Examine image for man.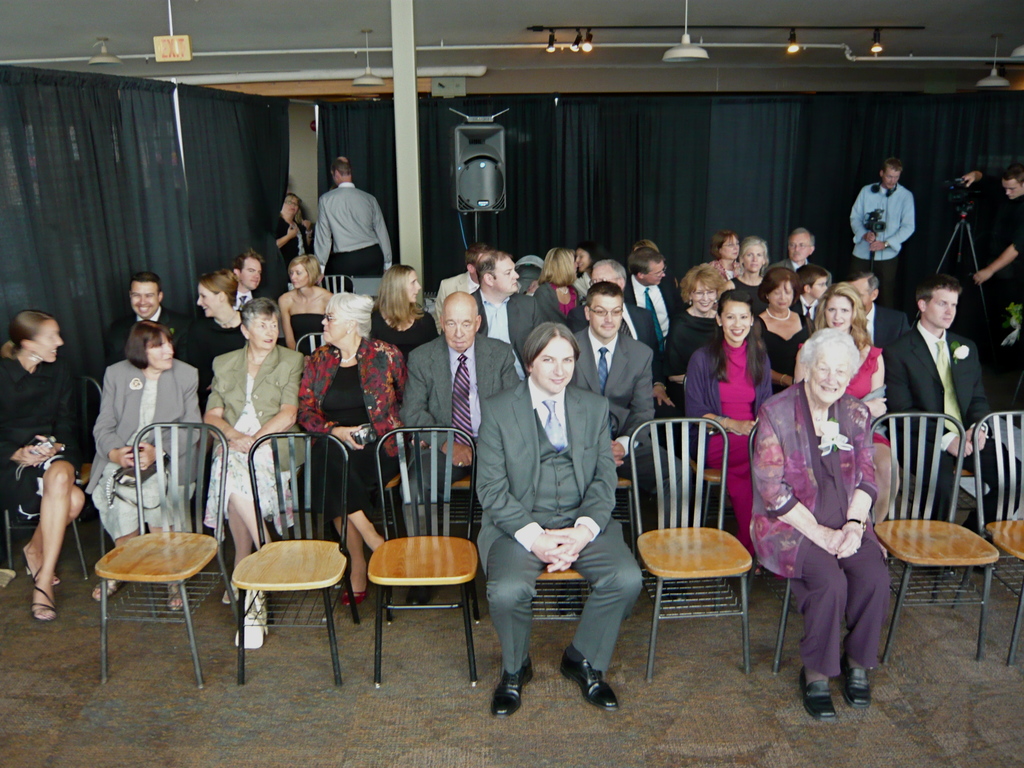
Examination result: BBox(472, 252, 551, 351).
